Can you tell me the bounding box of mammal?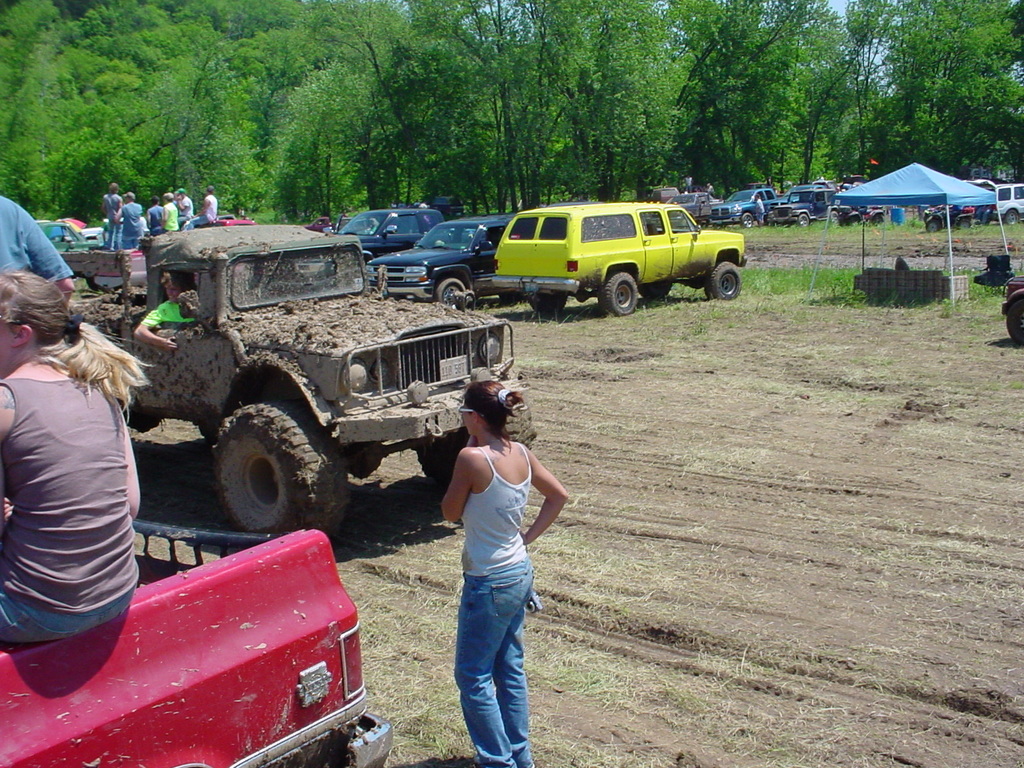
{"left": 182, "top": 186, "right": 216, "bottom": 232}.
